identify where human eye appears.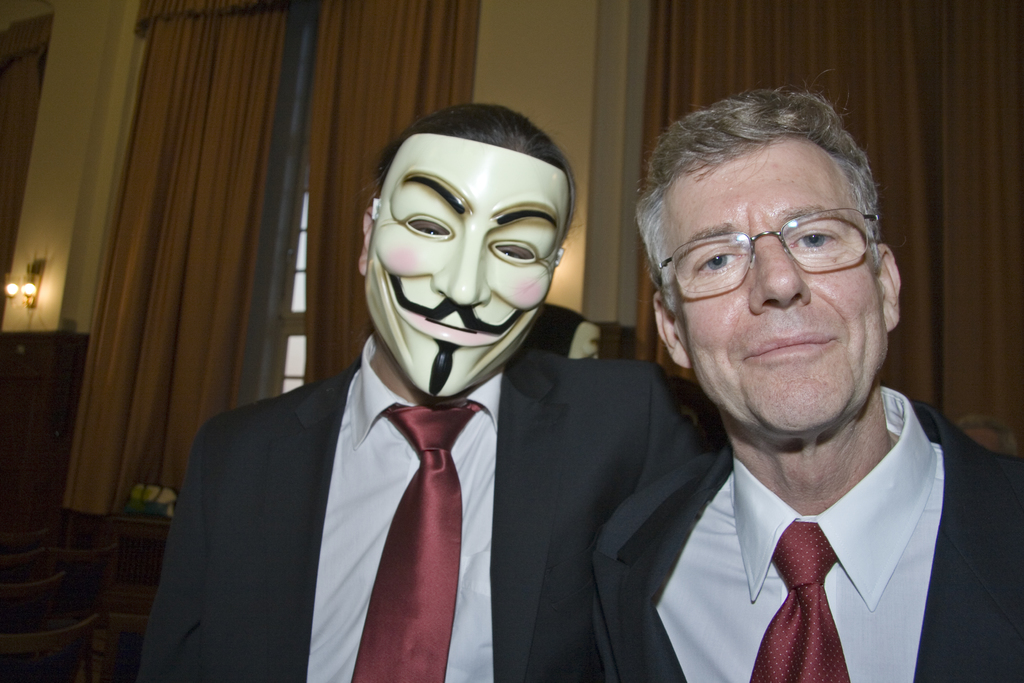
Appears at (x1=490, y1=232, x2=536, y2=266).
